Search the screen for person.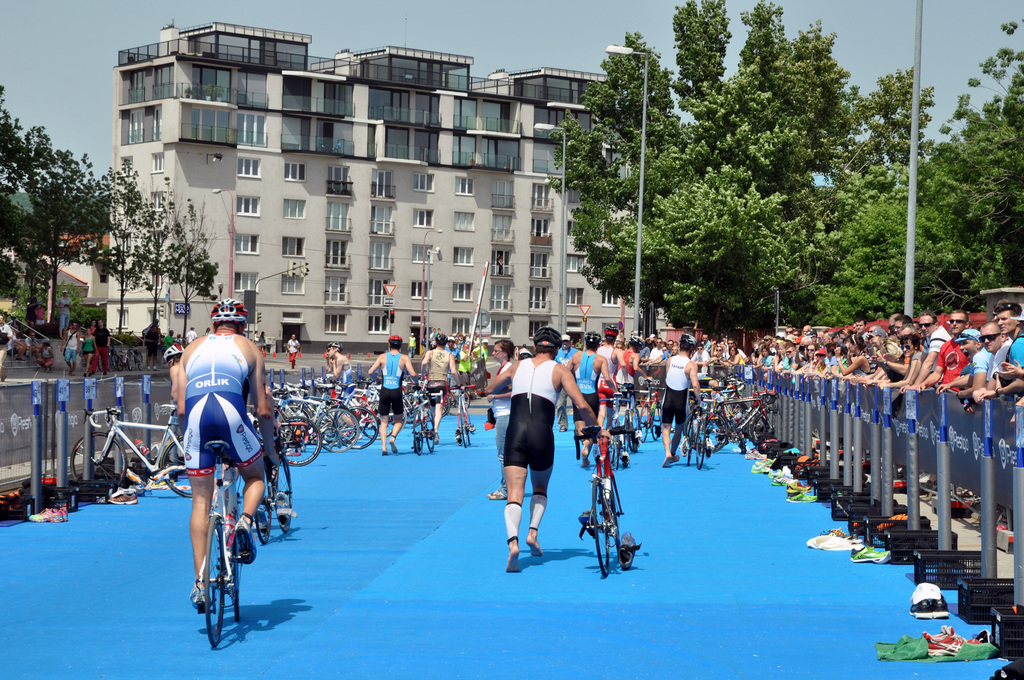
Found at {"left": 936, "top": 296, "right": 982, "bottom": 399}.
